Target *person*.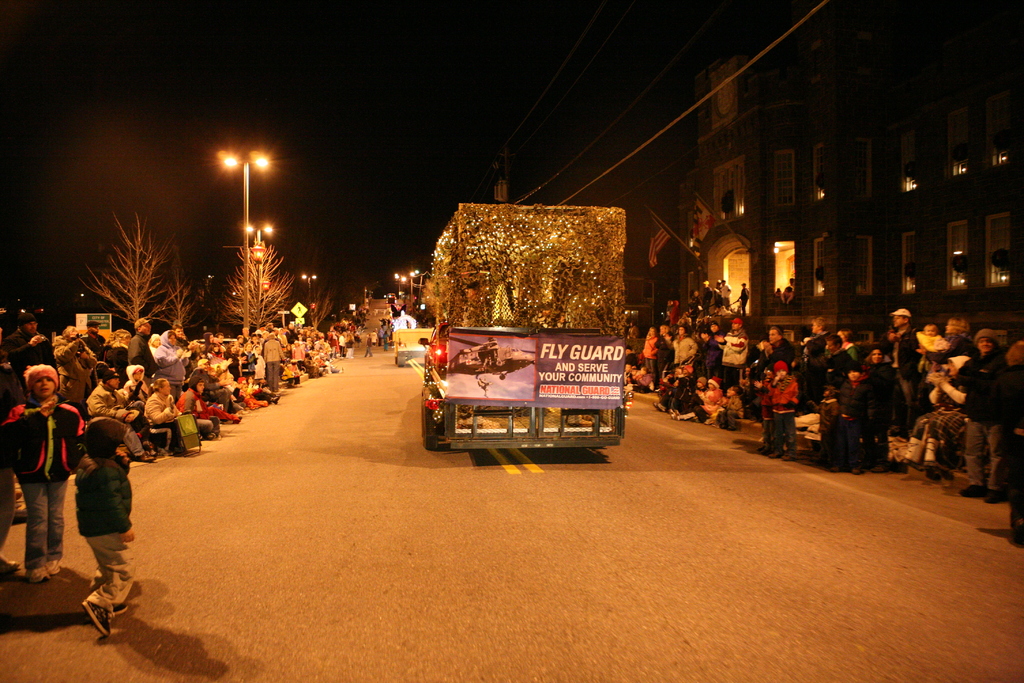
Target region: [69, 415, 138, 641].
